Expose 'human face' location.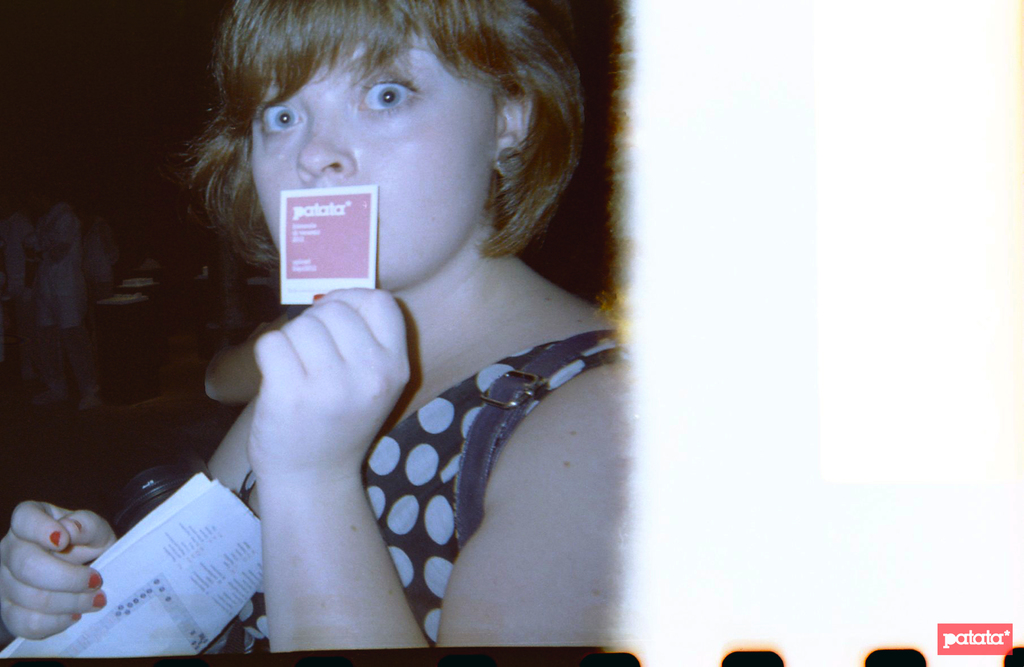
Exposed at region(253, 28, 500, 293).
